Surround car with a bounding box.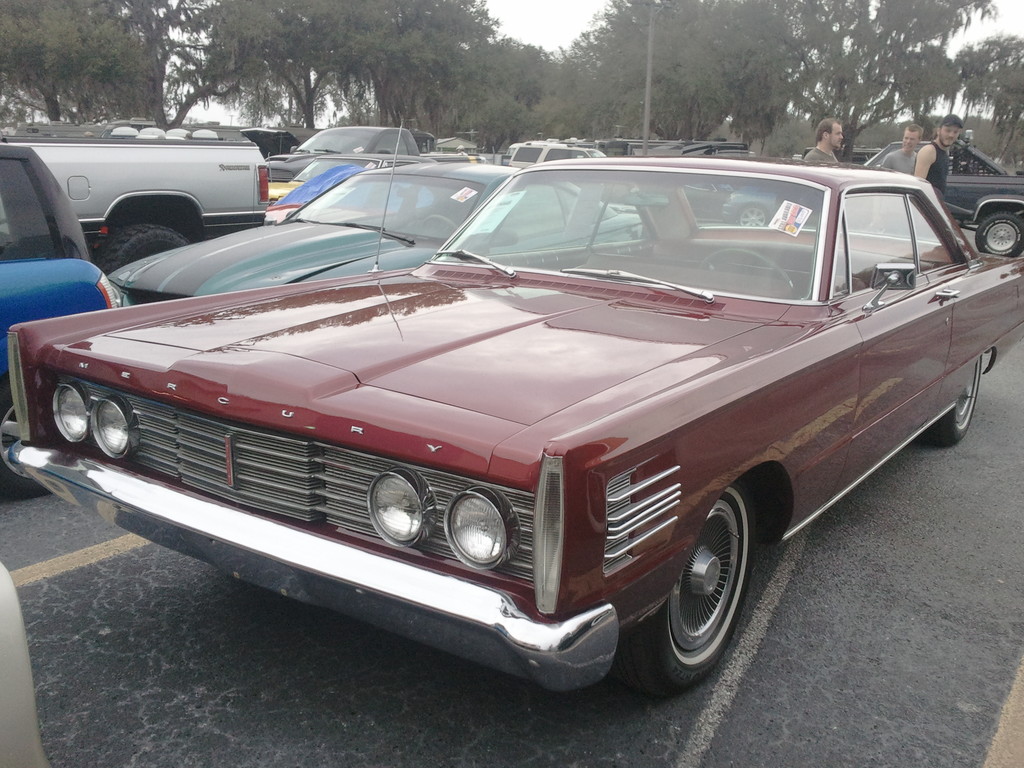
pyautogui.locateOnScreen(0, 138, 129, 494).
